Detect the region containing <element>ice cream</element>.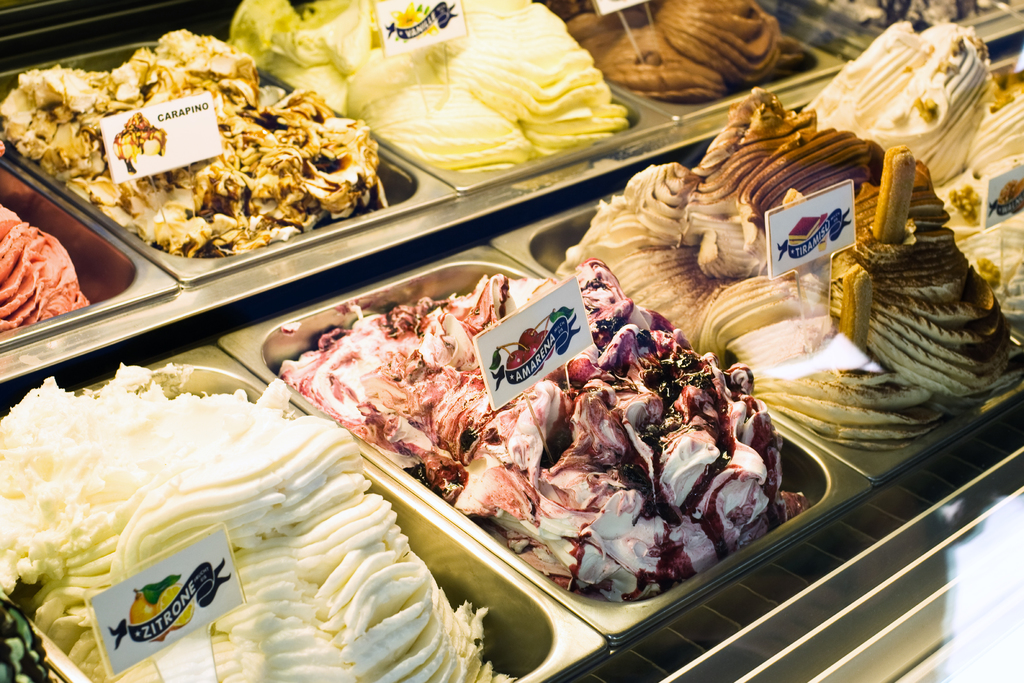
(x1=0, y1=358, x2=502, y2=682).
